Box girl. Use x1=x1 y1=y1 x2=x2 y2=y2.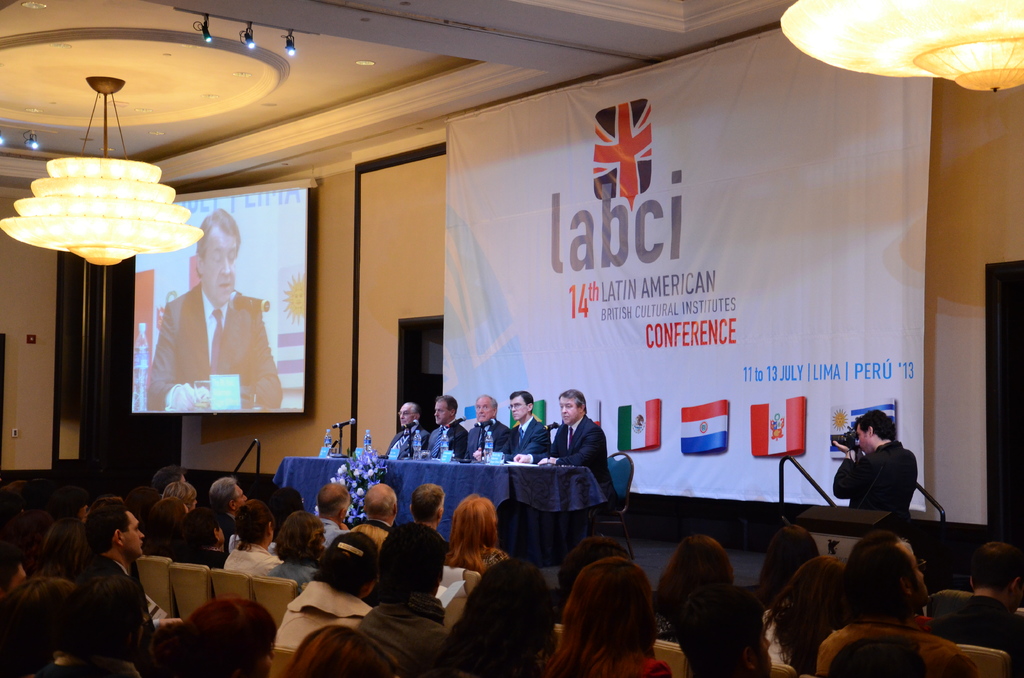
x1=449 y1=492 x2=509 y2=576.
